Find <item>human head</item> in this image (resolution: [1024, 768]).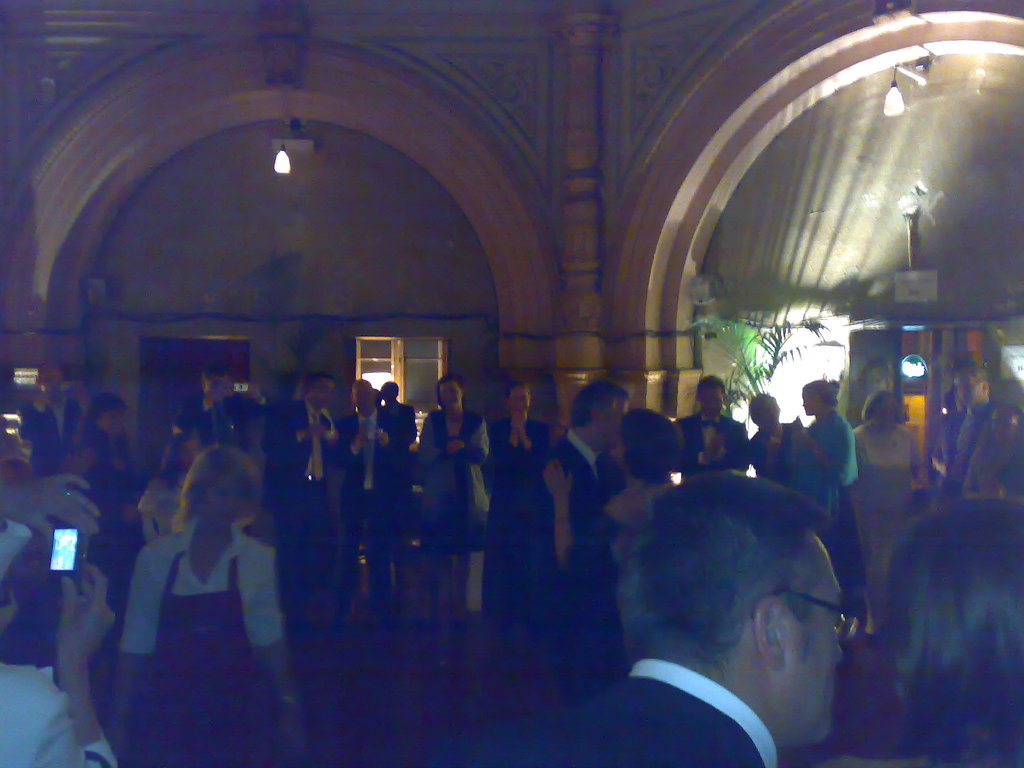
box(866, 500, 1023, 767).
